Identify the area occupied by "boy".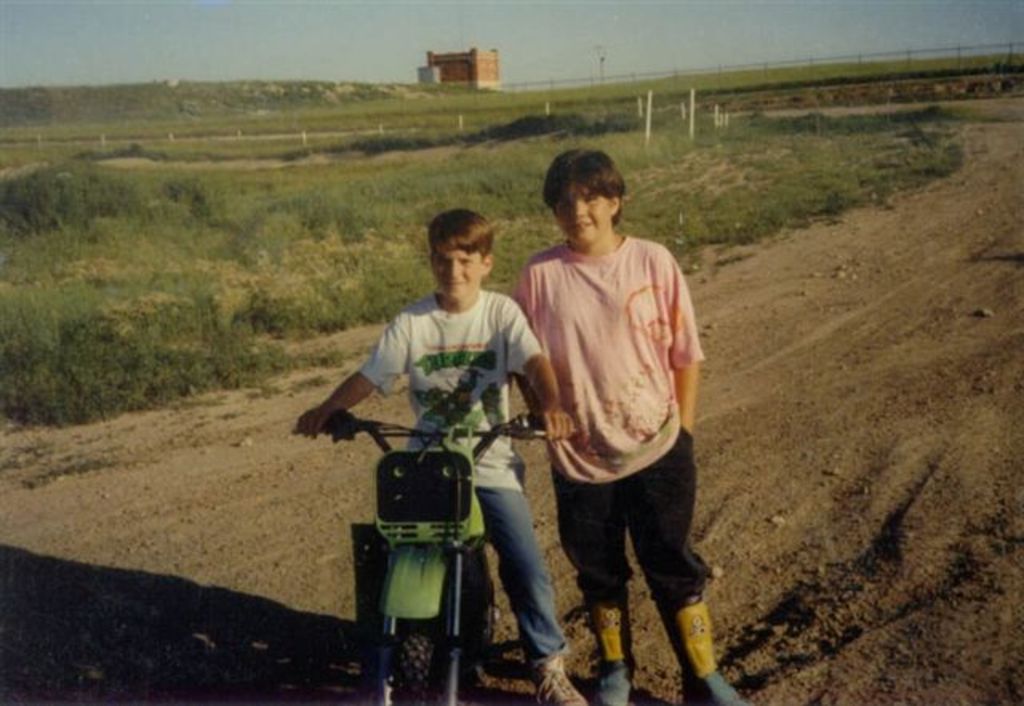
Area: select_region(294, 208, 586, 704).
